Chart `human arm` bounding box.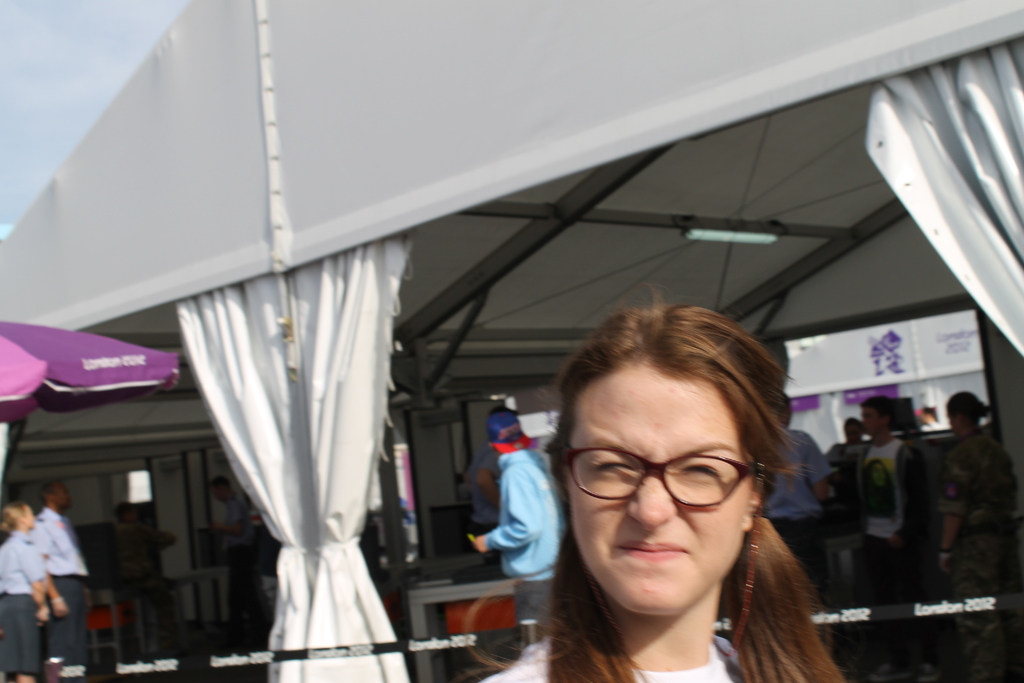
Charted: [477, 457, 503, 508].
